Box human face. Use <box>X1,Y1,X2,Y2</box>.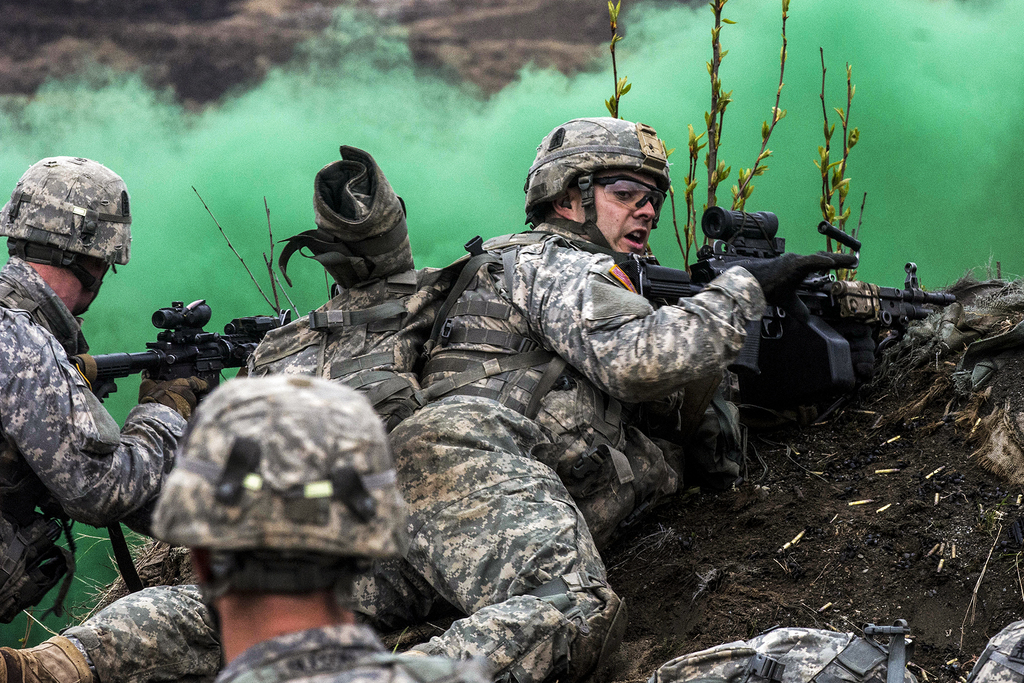
<box>575,180,662,260</box>.
